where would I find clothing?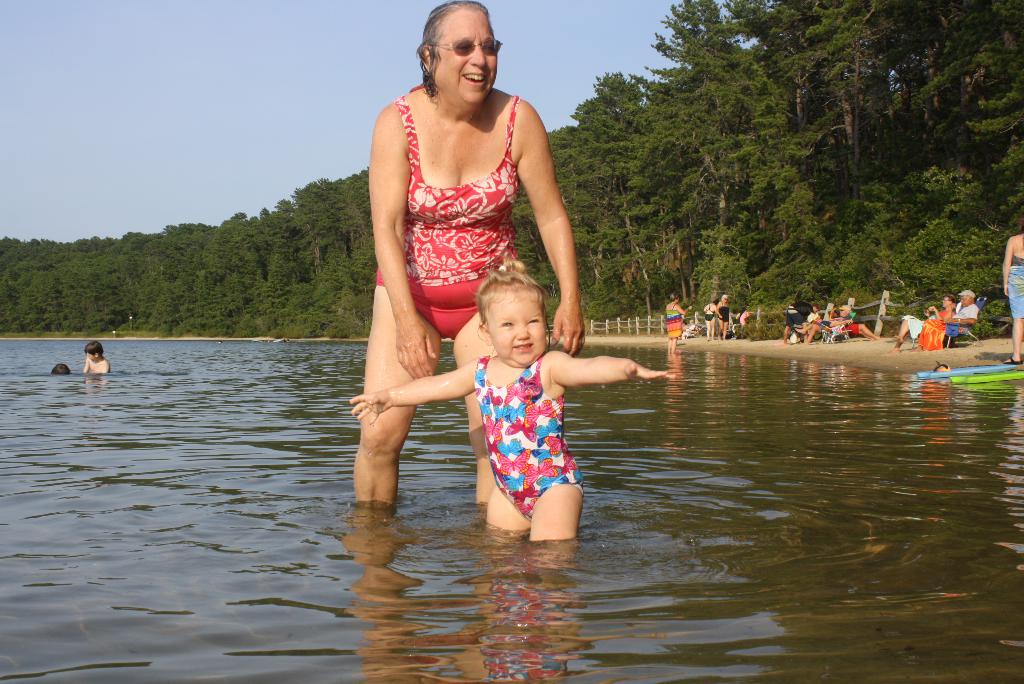
At x1=682, y1=323, x2=699, y2=338.
